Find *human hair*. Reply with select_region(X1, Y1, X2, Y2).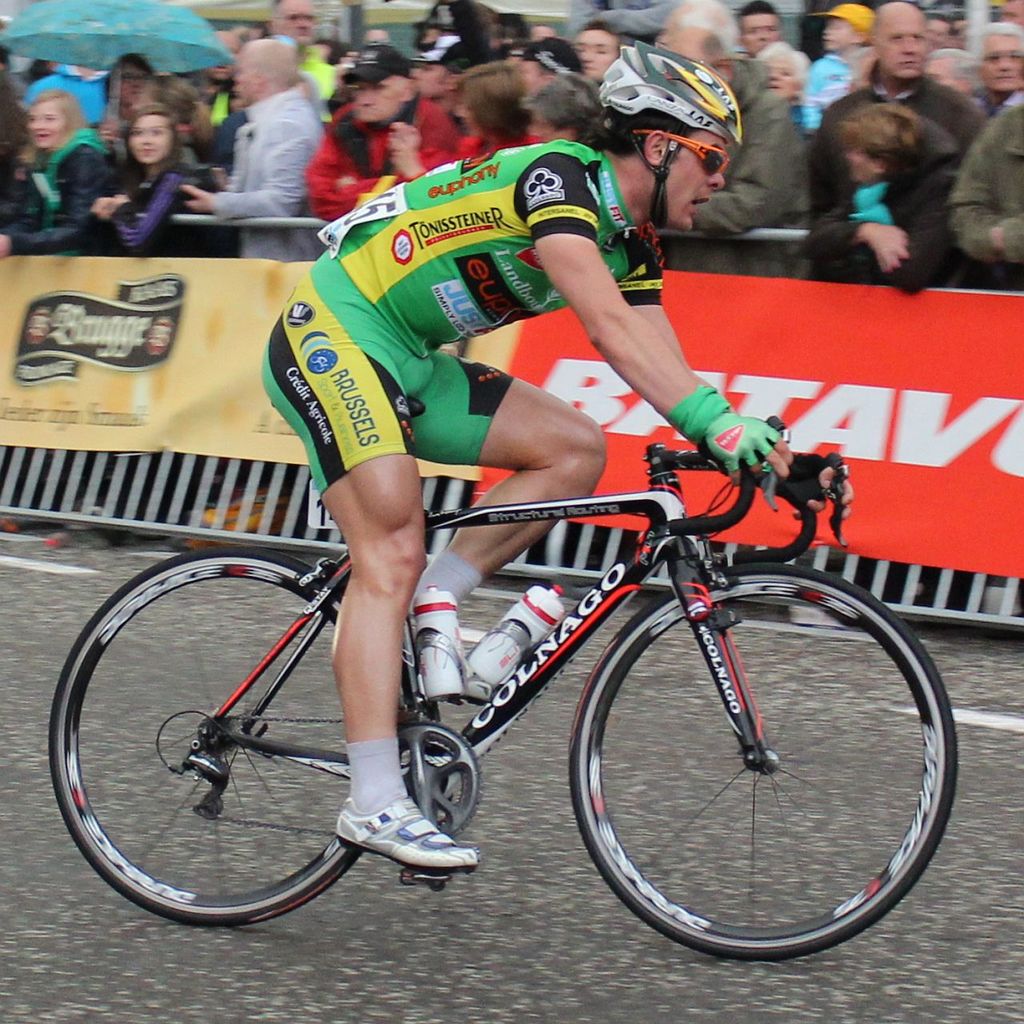
select_region(316, 42, 350, 66).
